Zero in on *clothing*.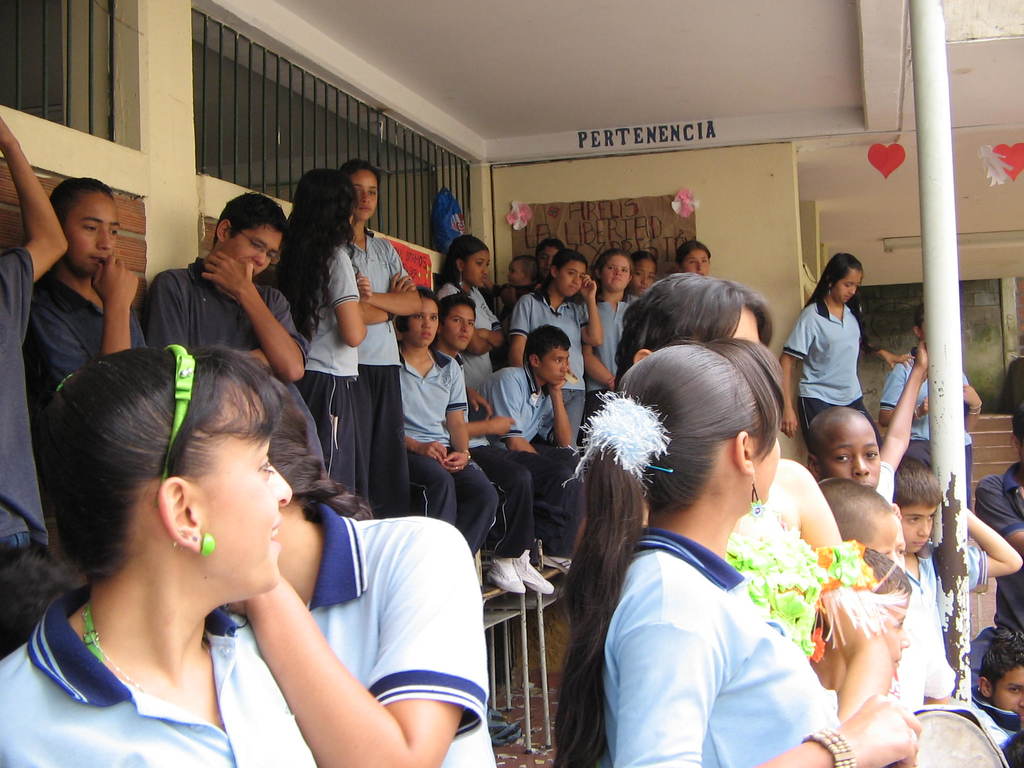
Zeroed in: left=402, top=340, right=500, bottom=562.
